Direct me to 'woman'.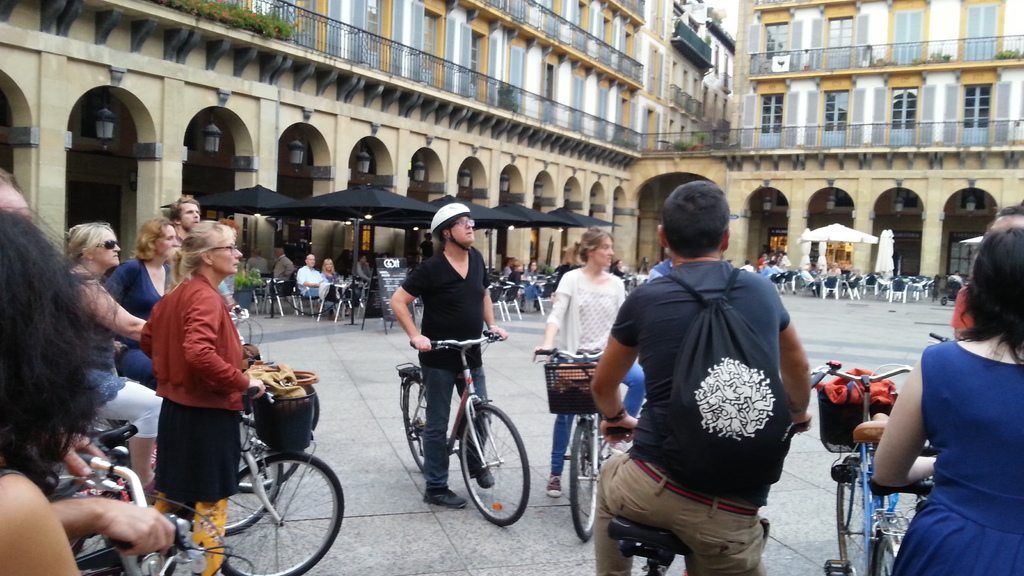
Direction: bbox=(321, 255, 340, 281).
